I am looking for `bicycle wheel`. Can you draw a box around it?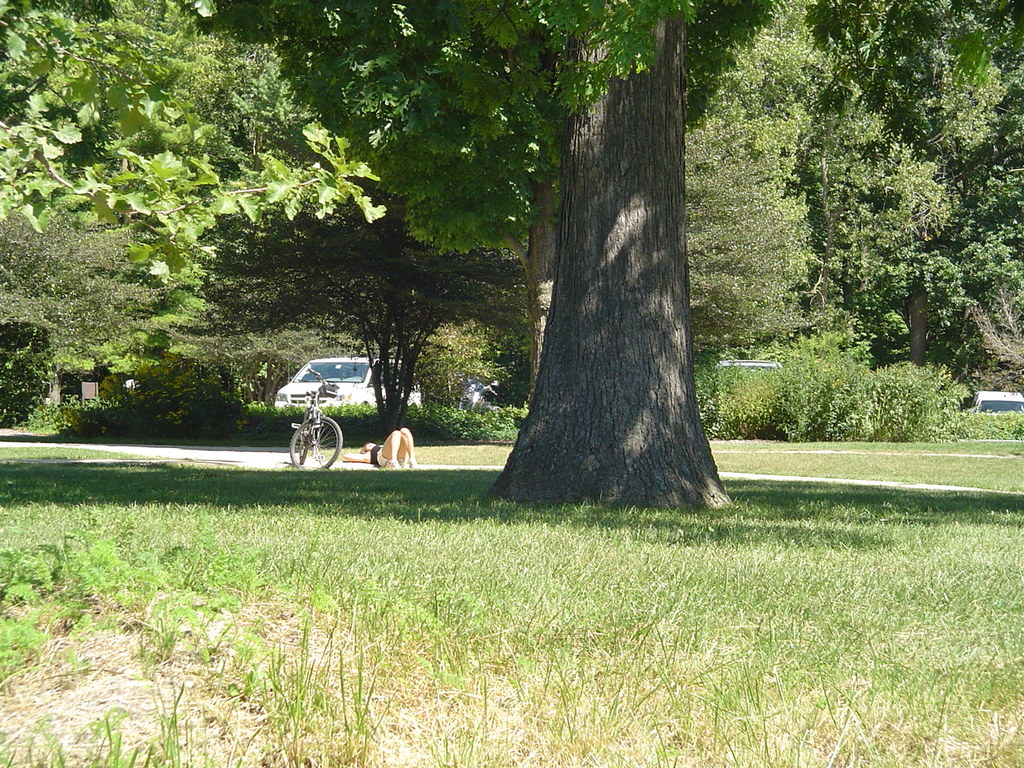
Sure, the bounding box is region(298, 411, 309, 465).
